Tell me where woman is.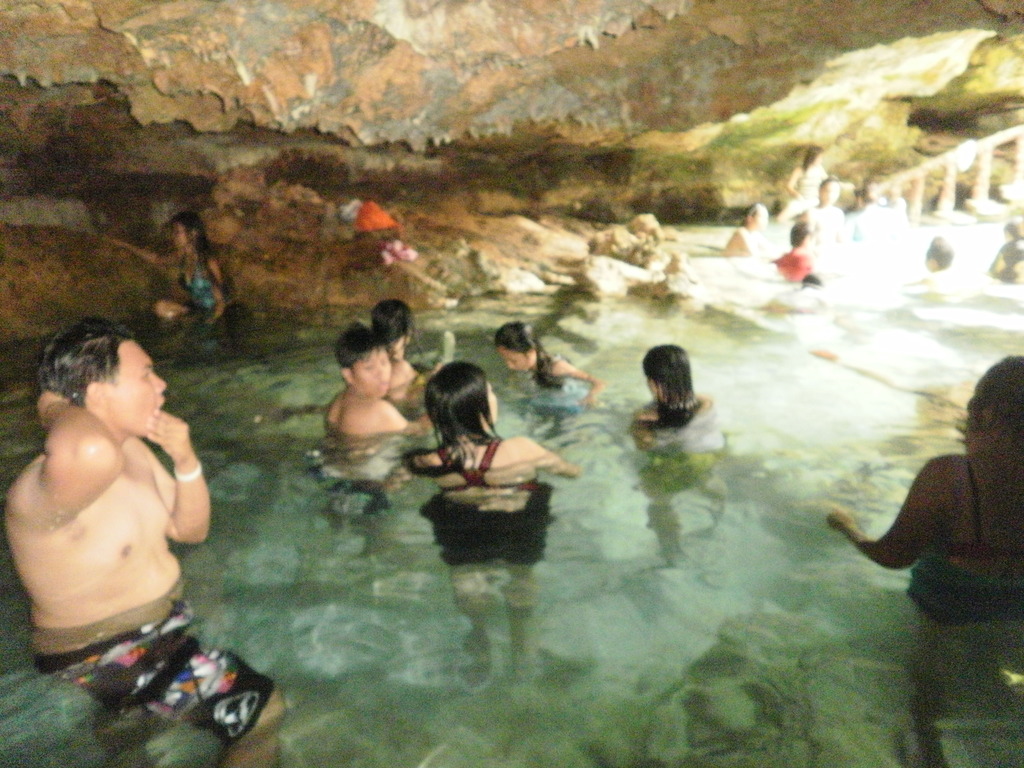
woman is at bbox(499, 325, 605, 452).
